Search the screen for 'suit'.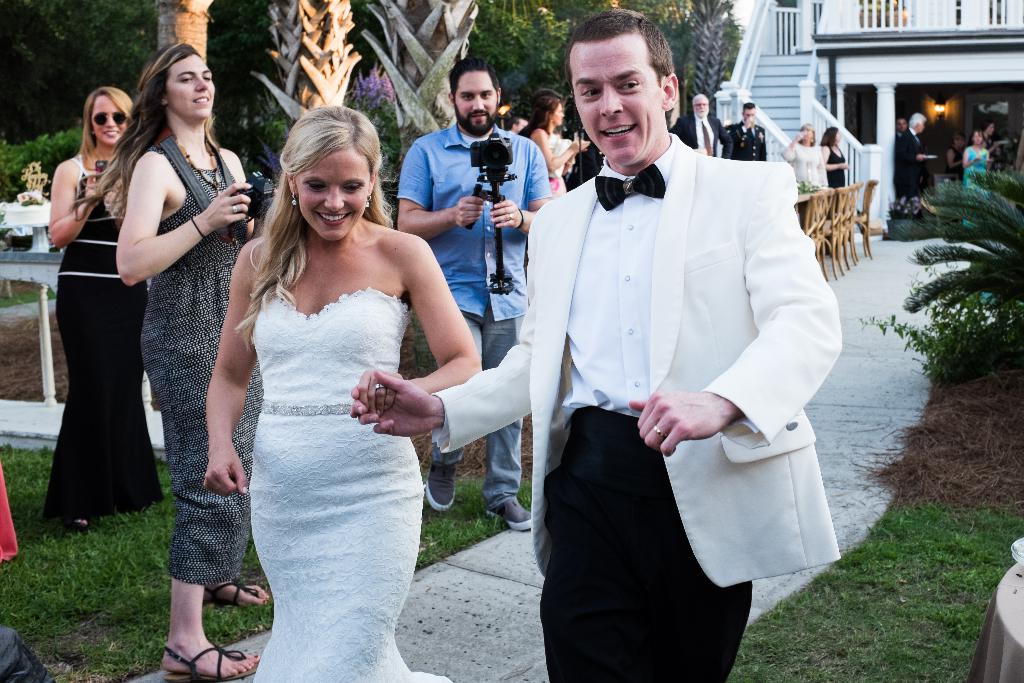
Found at left=726, top=119, right=769, bottom=163.
